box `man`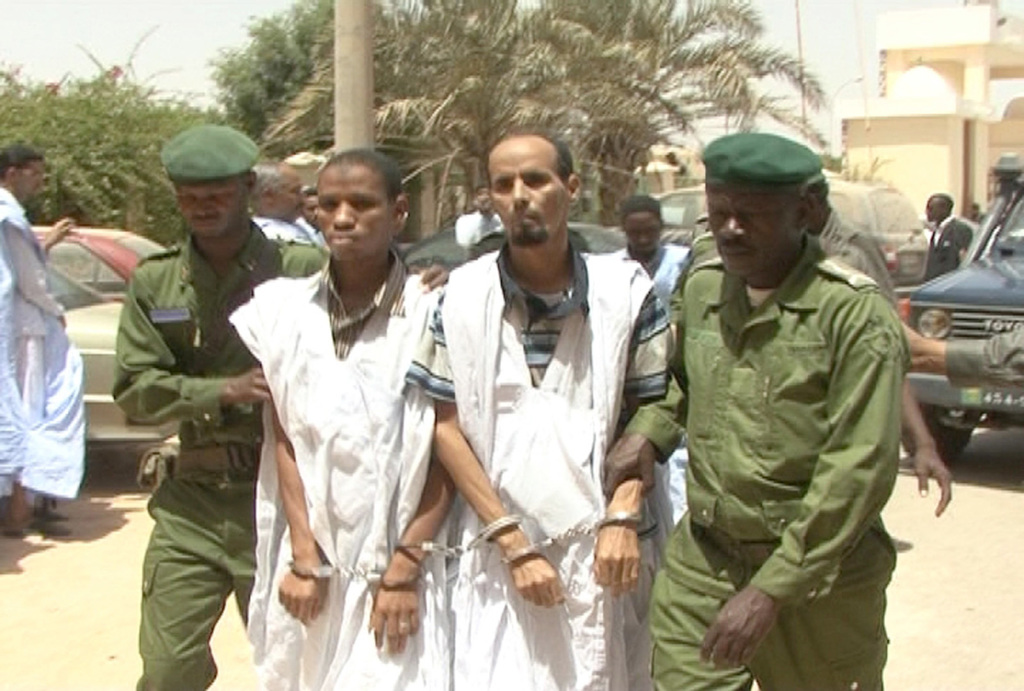
{"x1": 0, "y1": 146, "x2": 76, "y2": 536}
